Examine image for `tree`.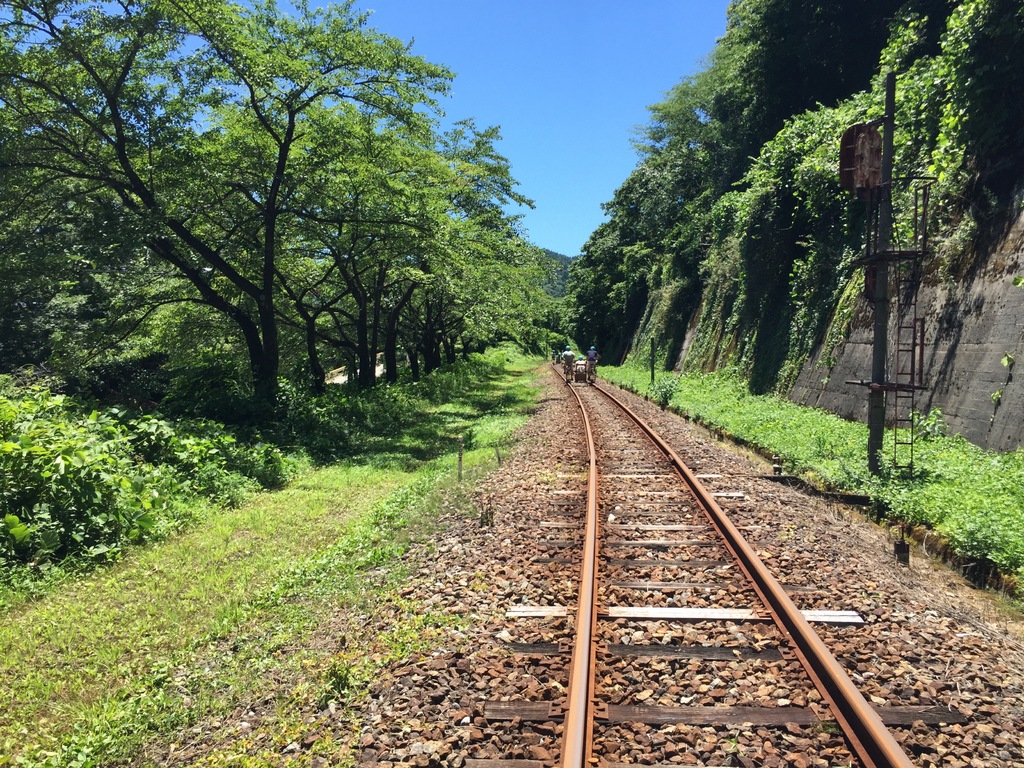
Examination result: x1=42 y1=20 x2=540 y2=470.
